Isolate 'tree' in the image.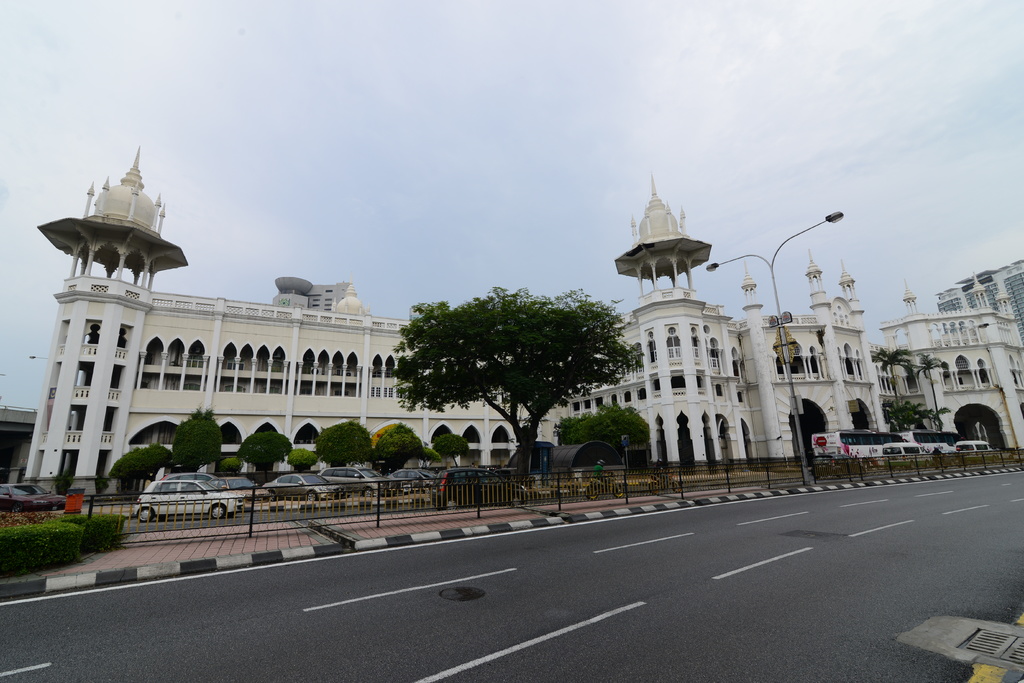
Isolated region: [870,337,939,456].
